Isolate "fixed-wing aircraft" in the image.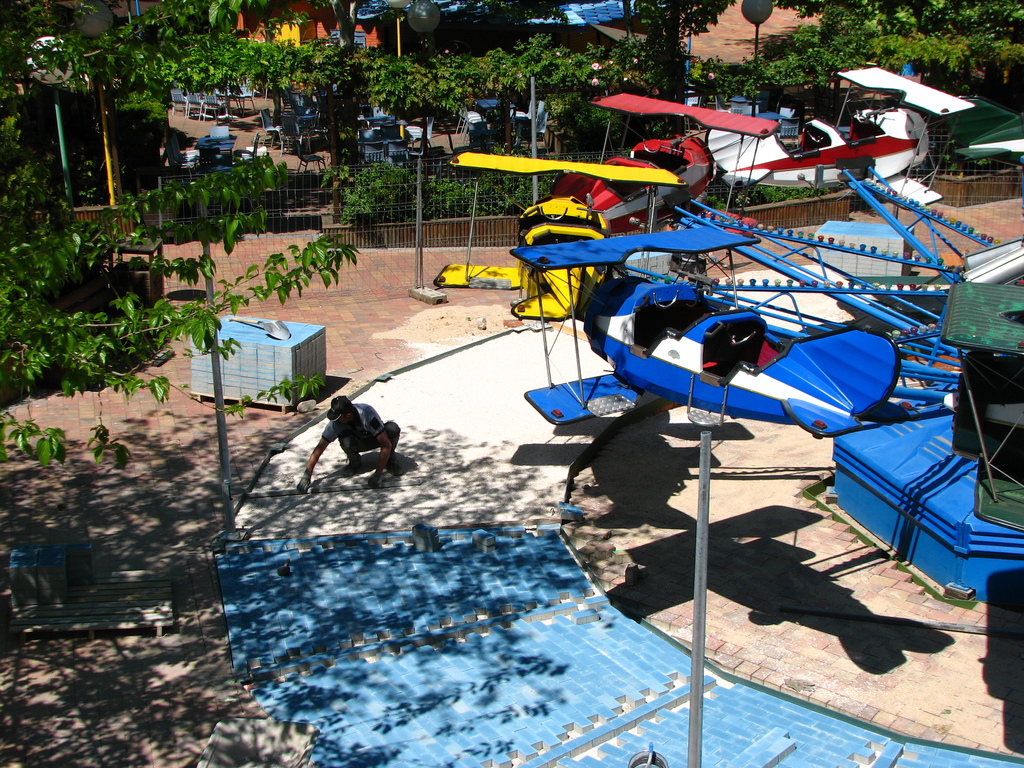
Isolated region: left=711, top=65, right=969, bottom=193.
